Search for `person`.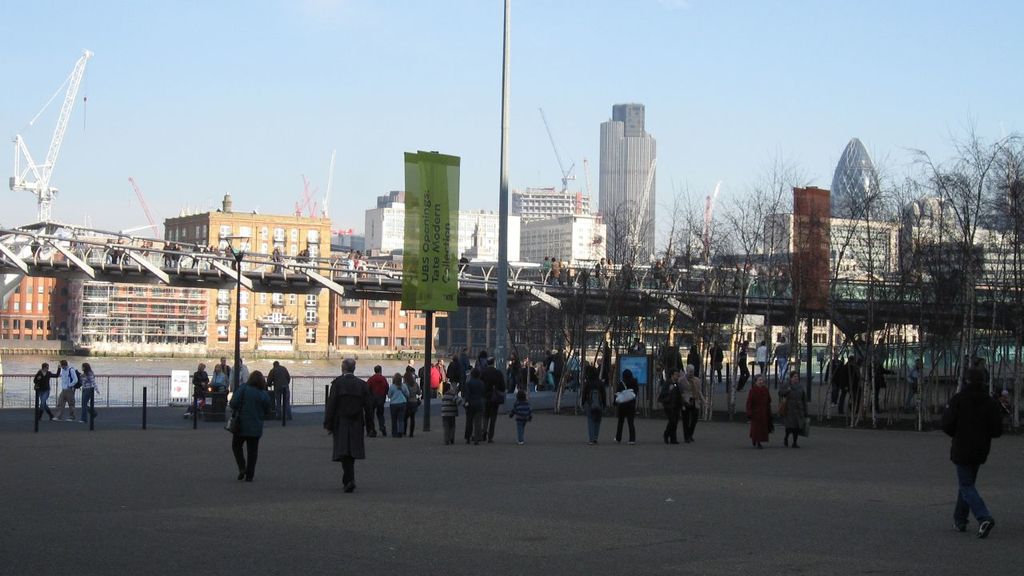
Found at bbox=[612, 366, 642, 441].
